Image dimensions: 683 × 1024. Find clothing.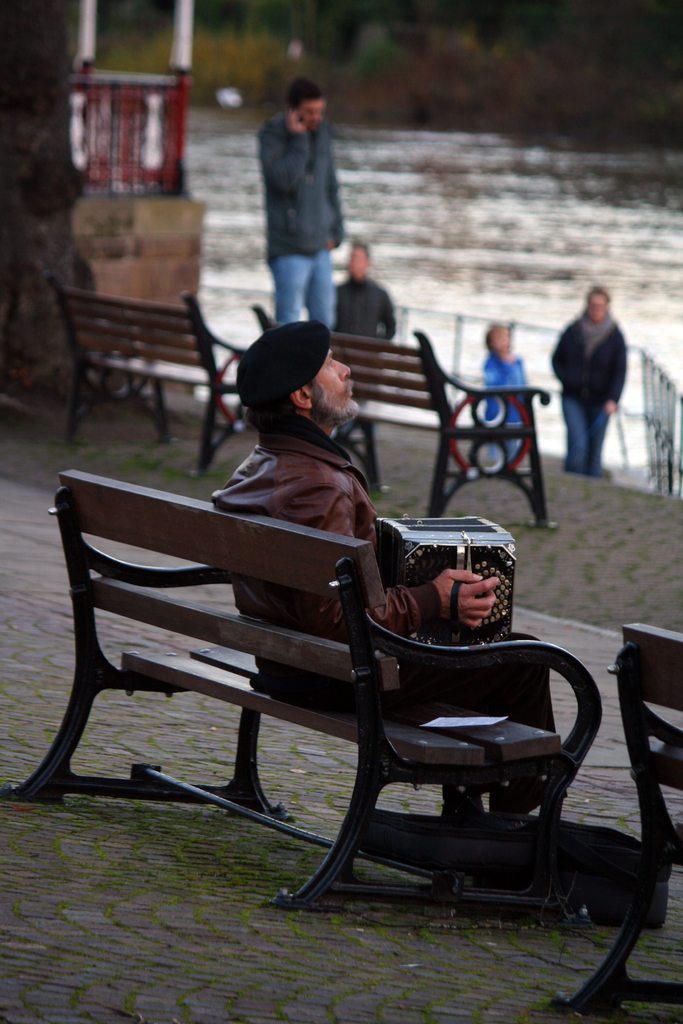
338:270:403:406.
